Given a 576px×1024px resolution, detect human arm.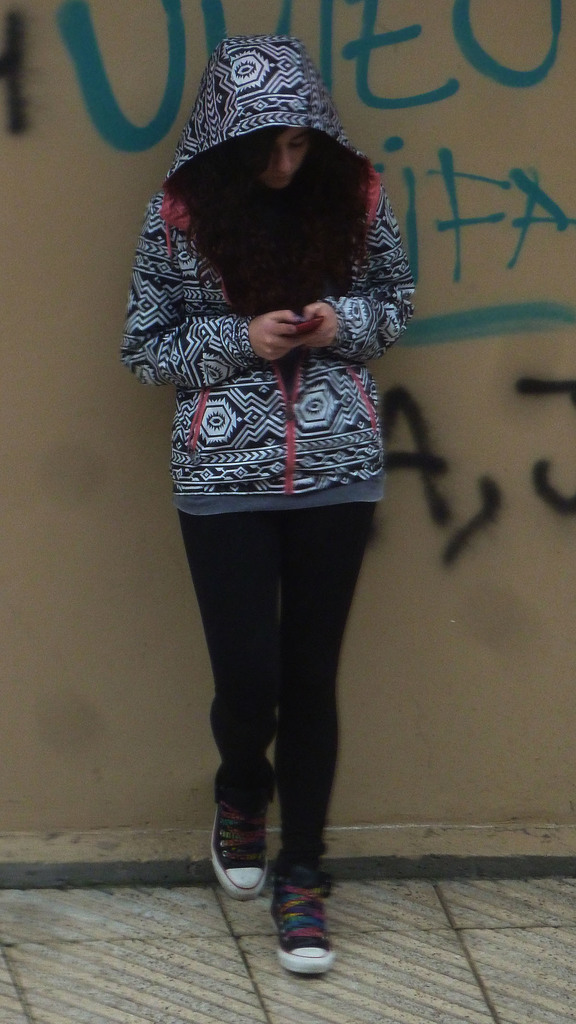
x1=120, y1=203, x2=298, y2=389.
